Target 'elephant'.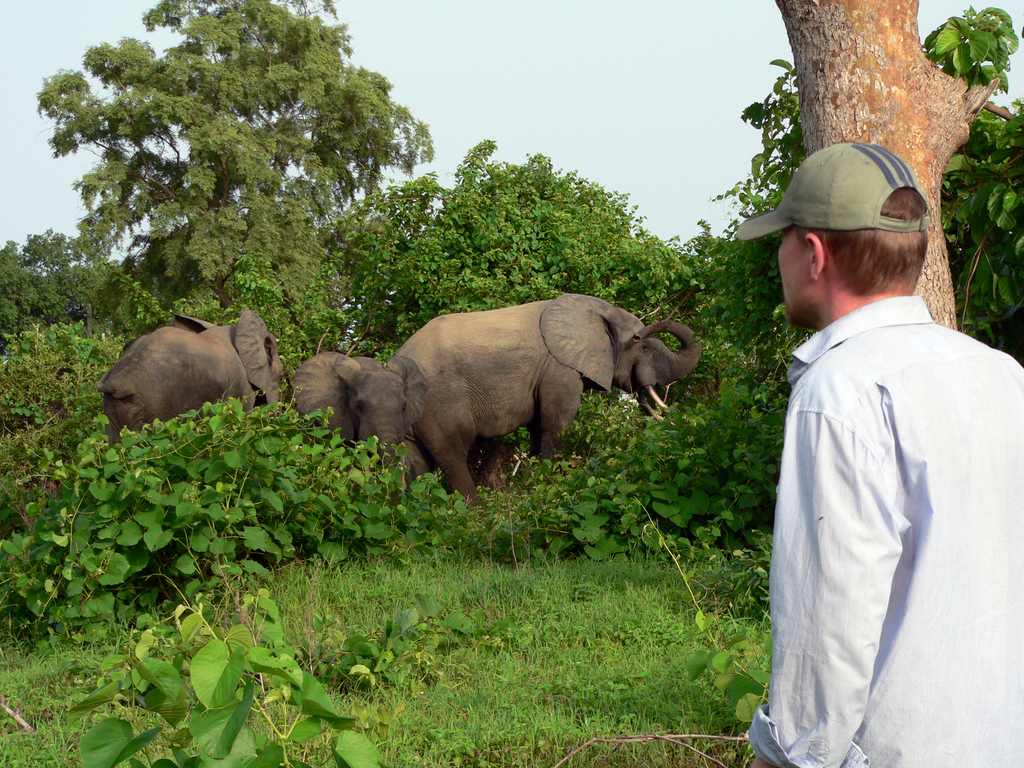
Target region: select_region(372, 281, 696, 507).
